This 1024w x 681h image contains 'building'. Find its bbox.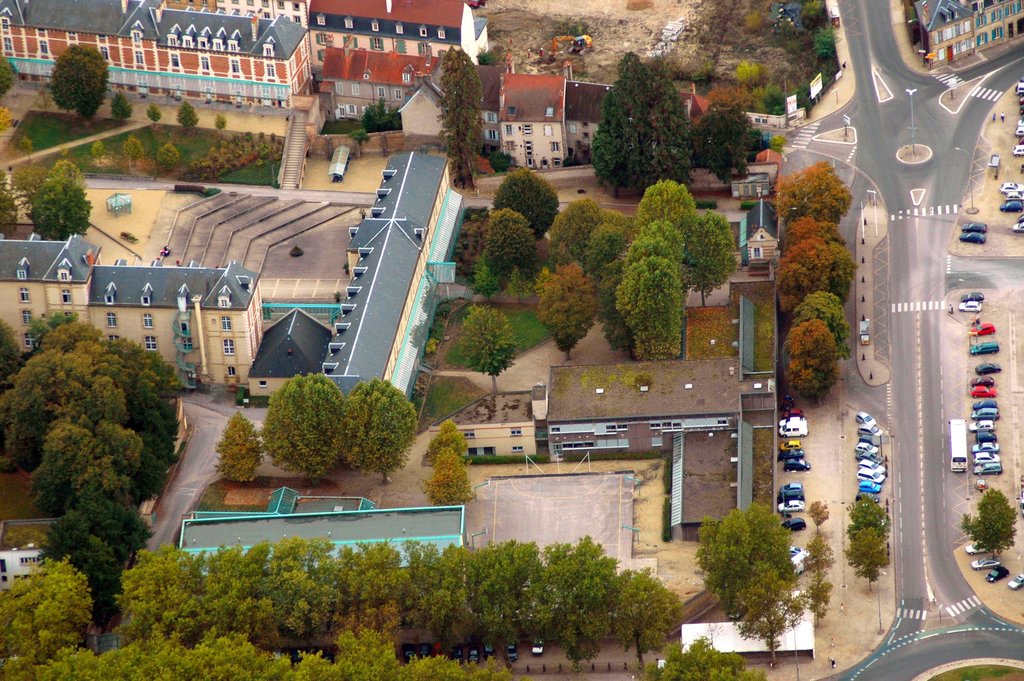
region(324, 149, 464, 398).
